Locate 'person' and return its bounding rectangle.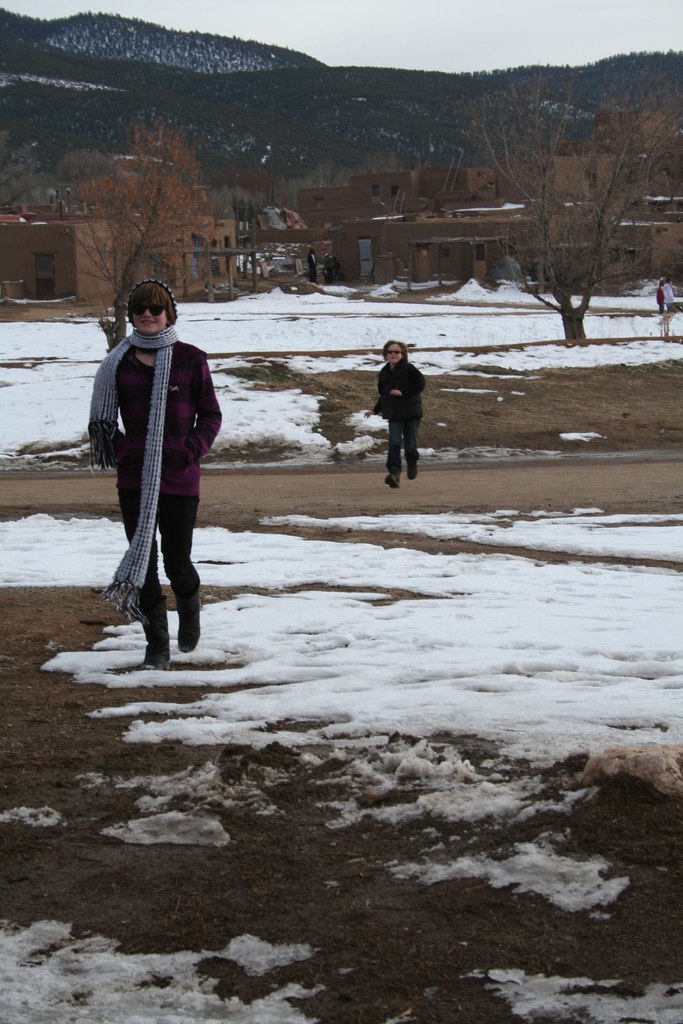
(left=368, top=335, right=425, bottom=484).
